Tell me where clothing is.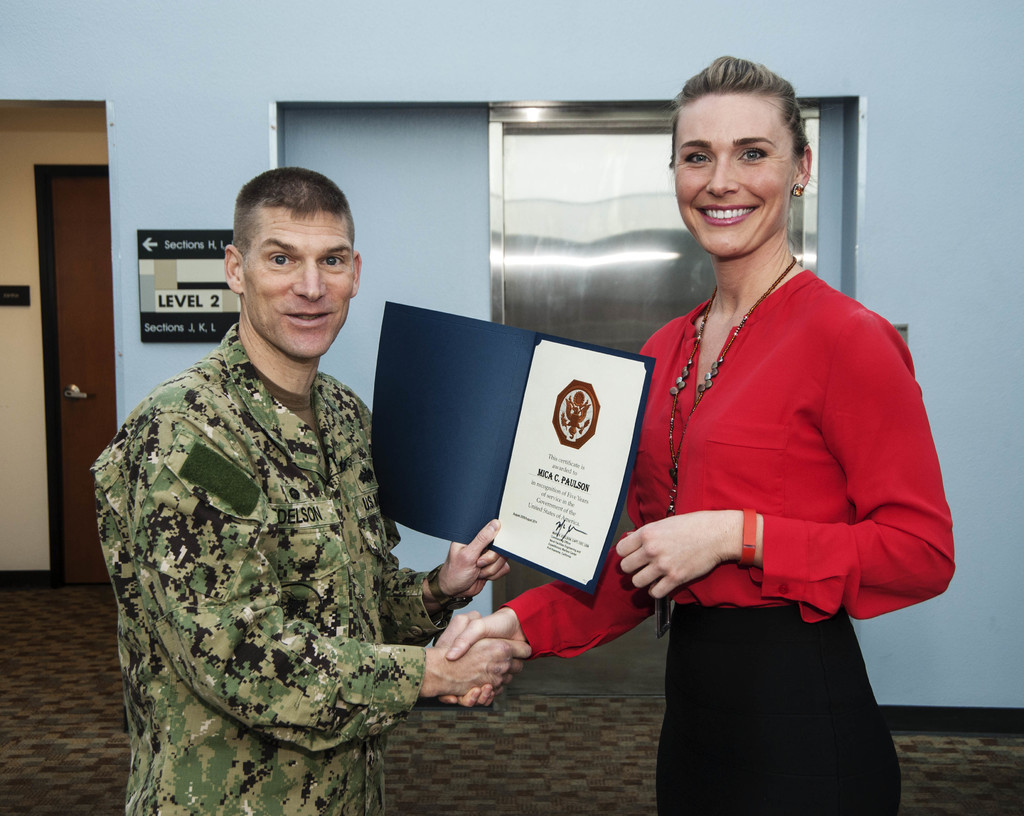
clothing is at 74/310/480/815.
